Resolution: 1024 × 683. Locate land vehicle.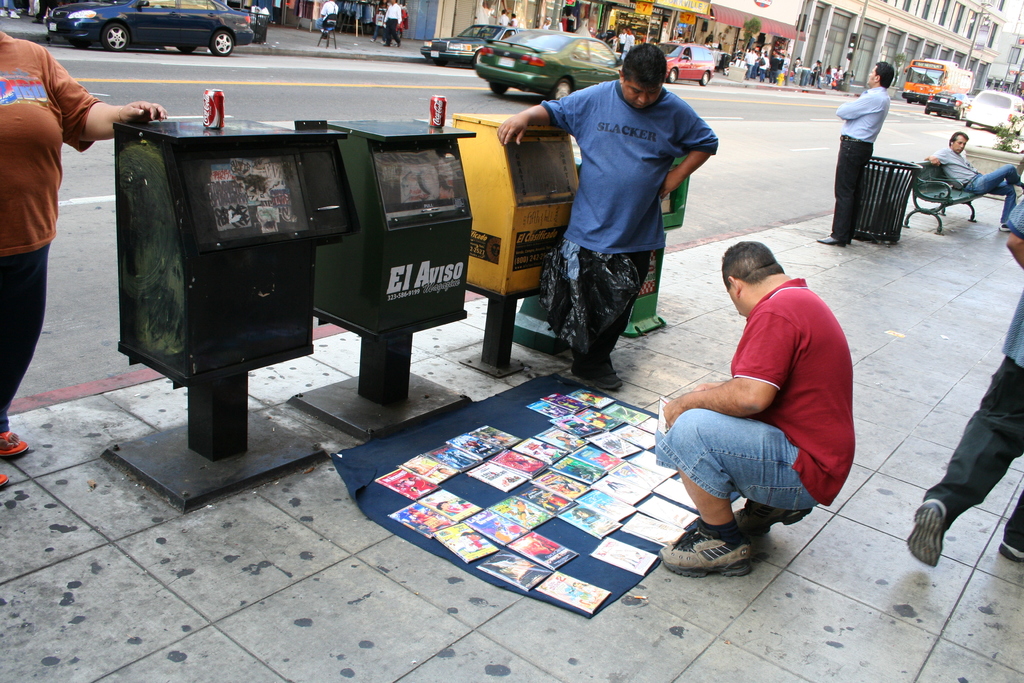
bbox(901, 57, 973, 105).
